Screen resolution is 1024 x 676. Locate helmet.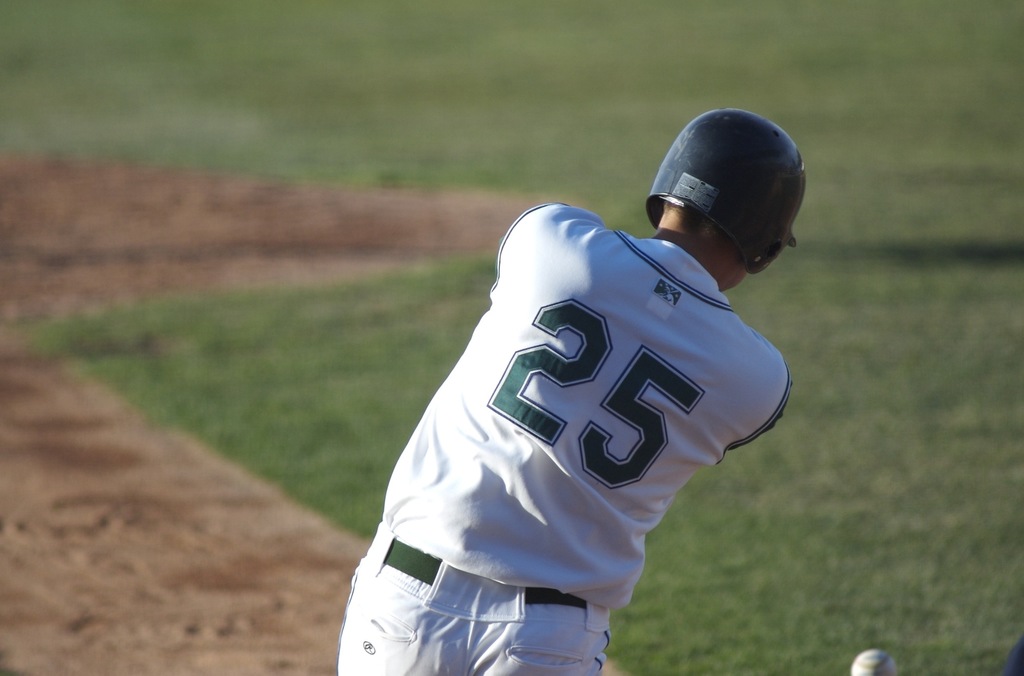
region(639, 107, 812, 273).
